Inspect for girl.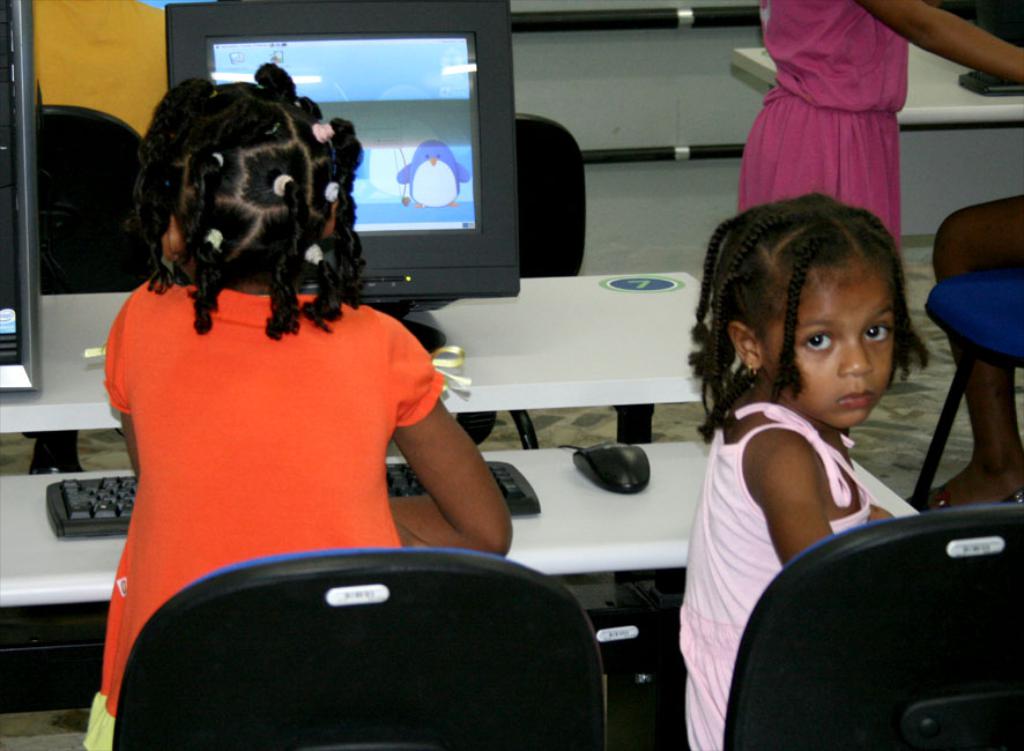
Inspection: locate(678, 196, 927, 750).
